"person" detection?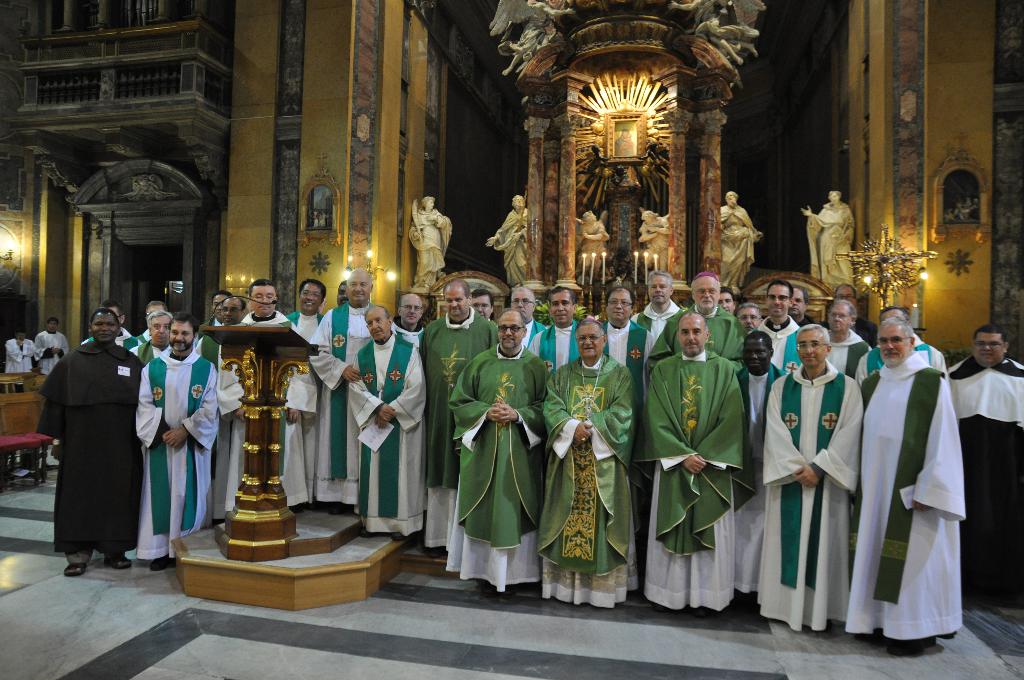
x1=349 y1=303 x2=424 y2=537
